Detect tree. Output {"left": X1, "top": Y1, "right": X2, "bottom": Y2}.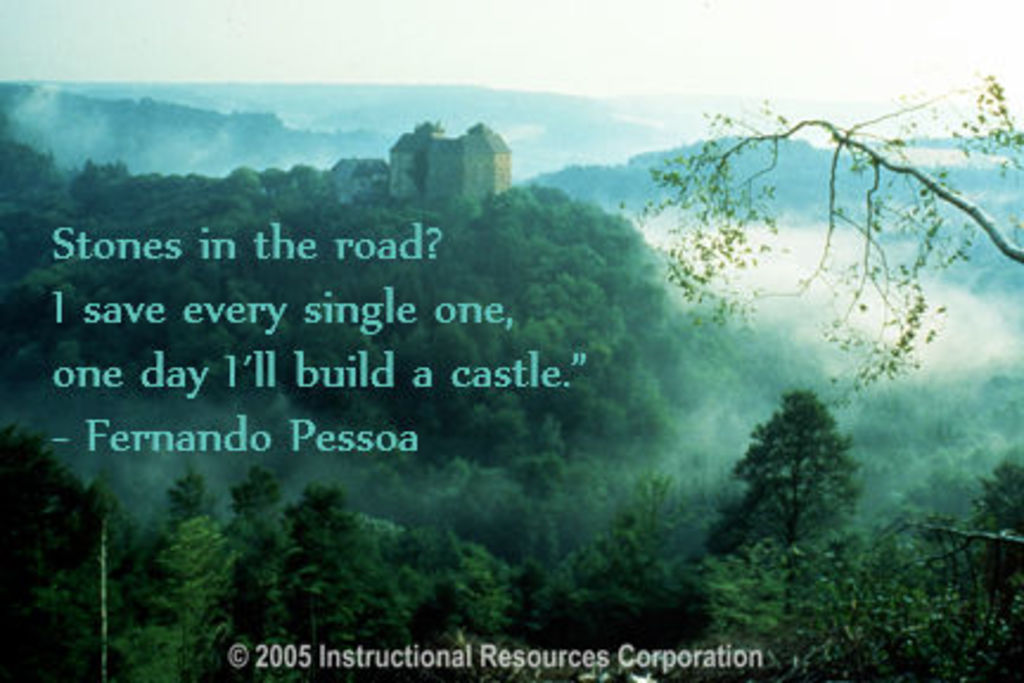
{"left": 412, "top": 451, "right": 491, "bottom": 515}.
